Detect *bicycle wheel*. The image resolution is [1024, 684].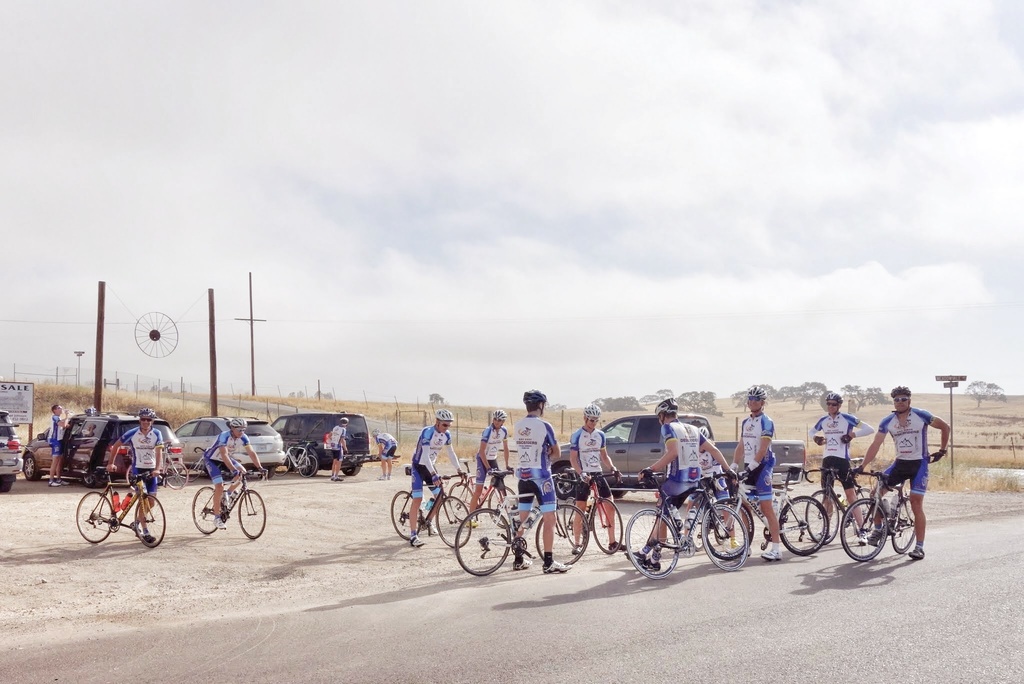
box(191, 487, 232, 541).
